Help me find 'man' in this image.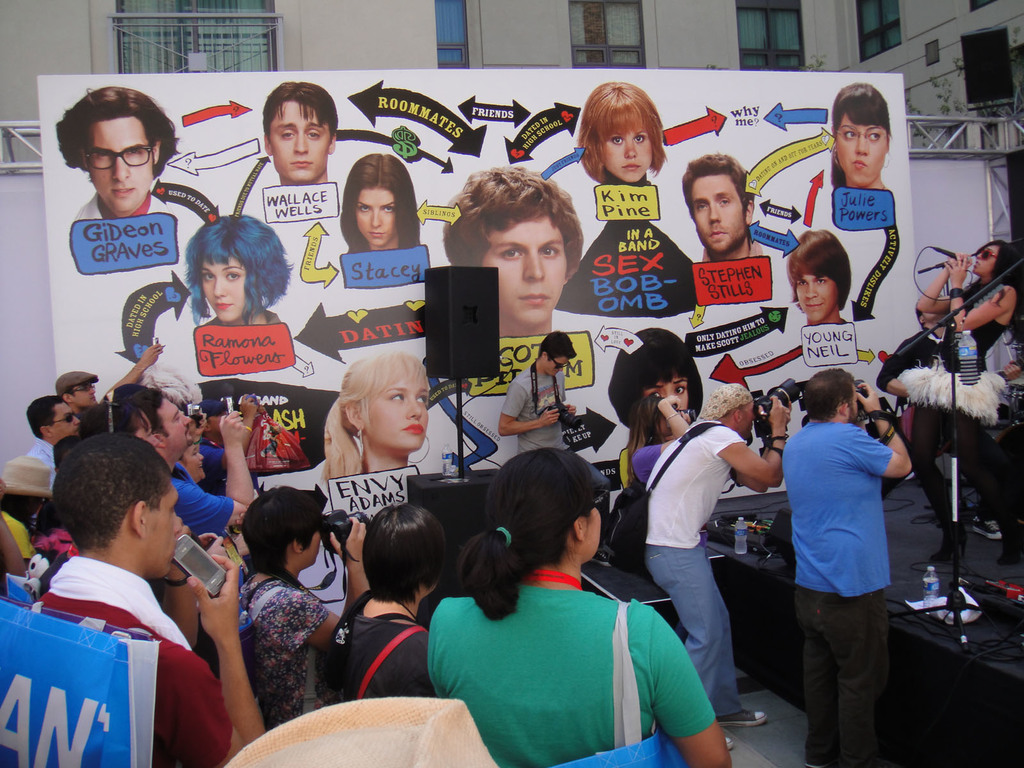
Found it: [x1=784, y1=365, x2=915, y2=766].
